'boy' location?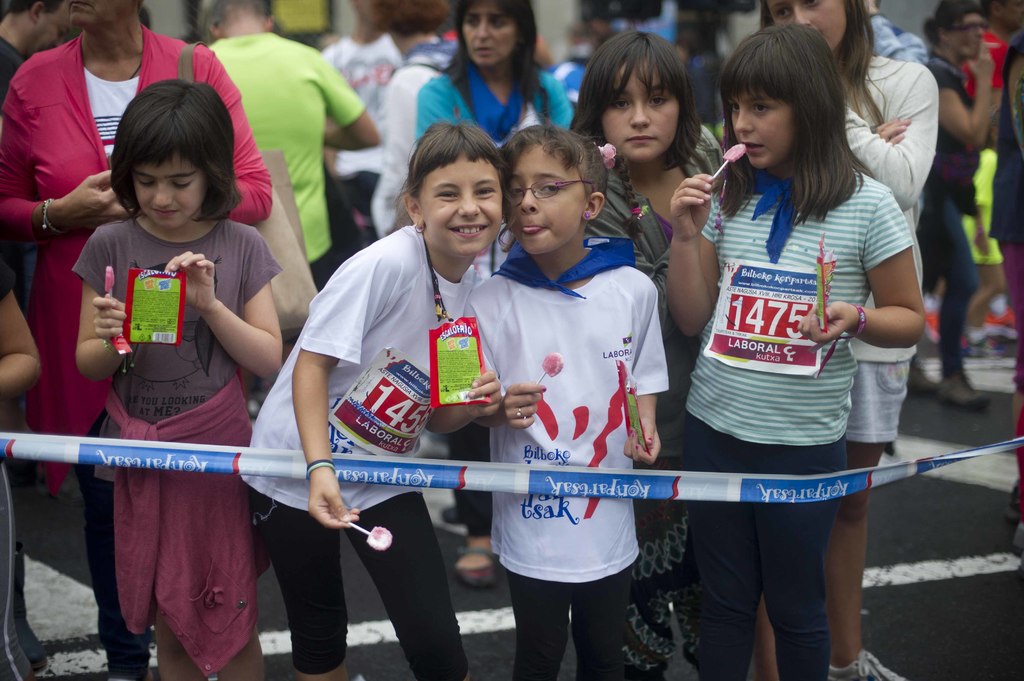
465,125,691,680
